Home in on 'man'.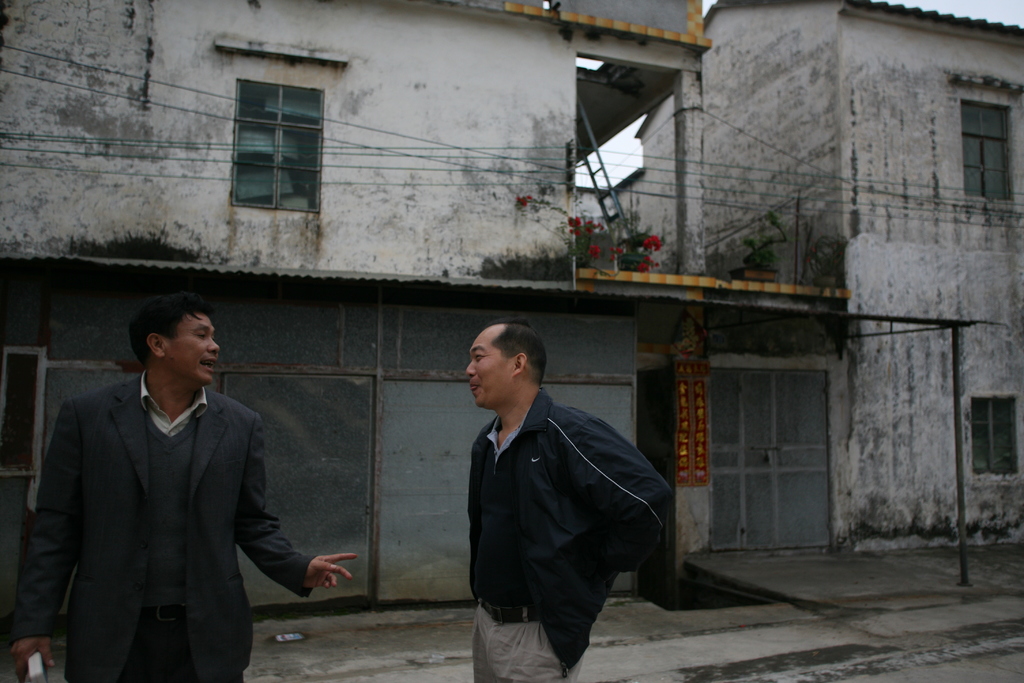
Homed in at (454,315,676,682).
